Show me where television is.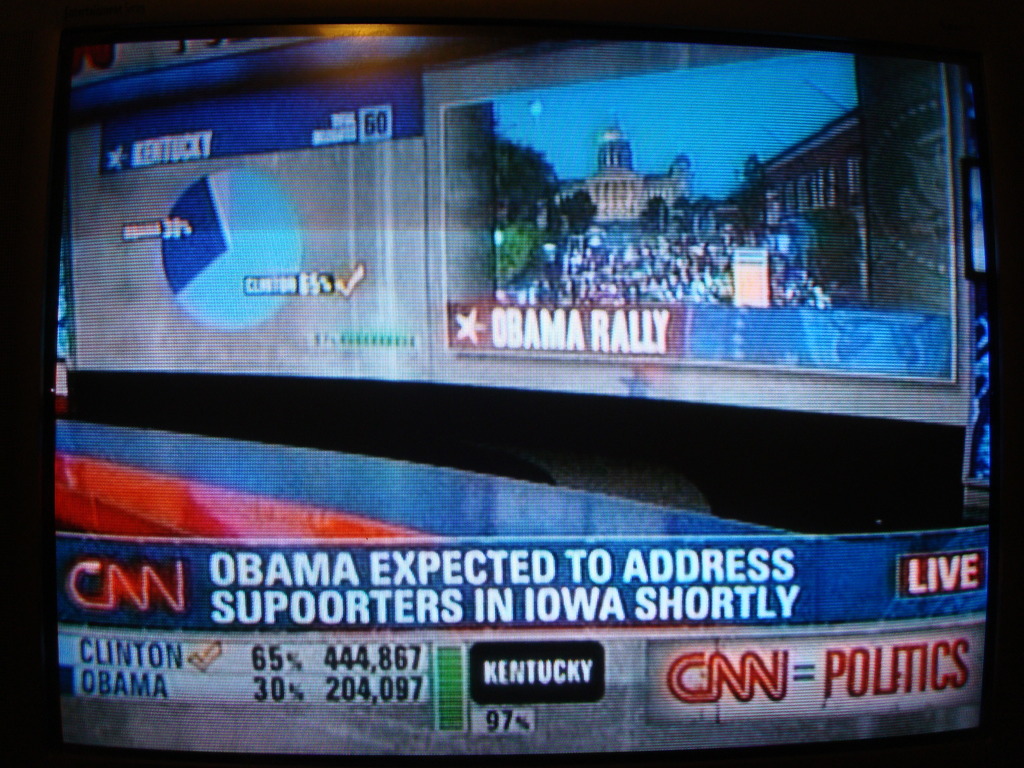
television is at bbox(2, 2, 1023, 766).
